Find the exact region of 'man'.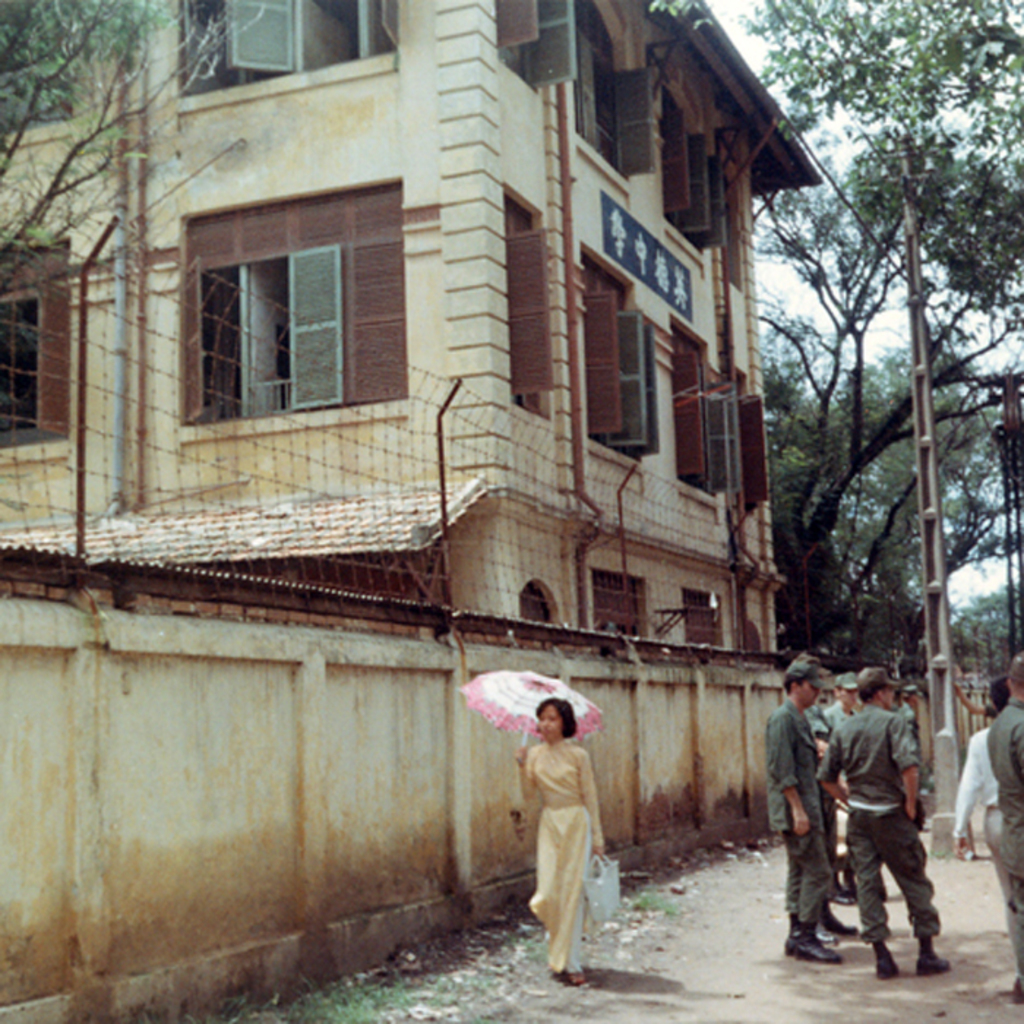
Exact region: BBox(758, 651, 840, 946).
